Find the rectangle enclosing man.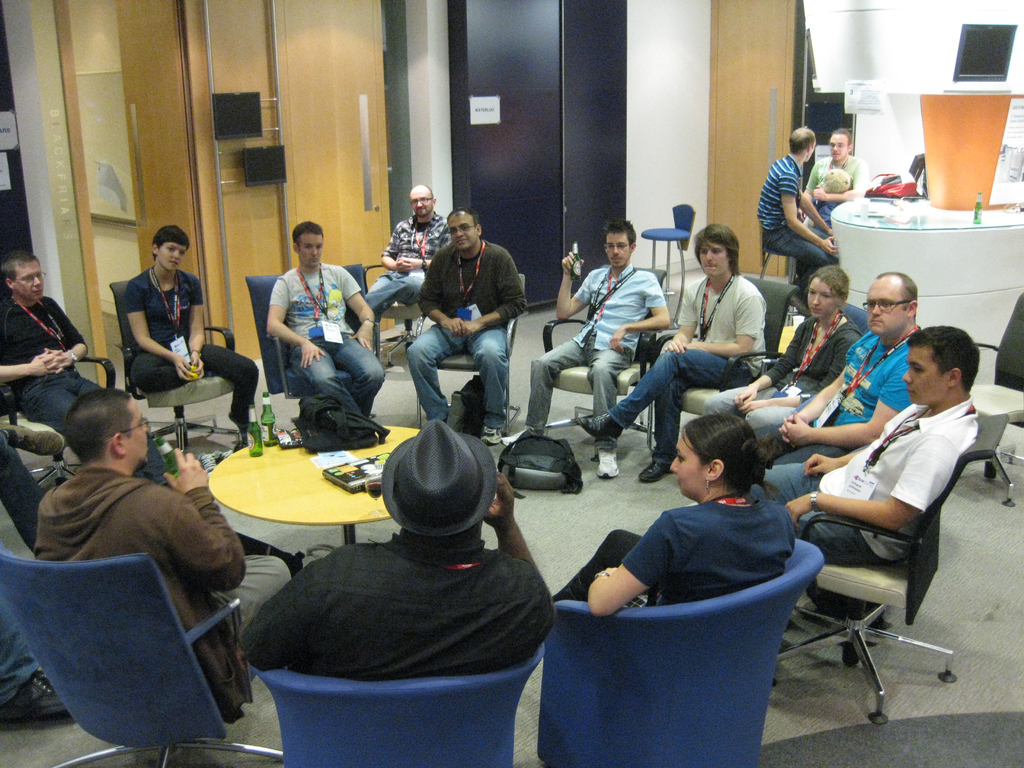
rect(232, 421, 559, 671).
